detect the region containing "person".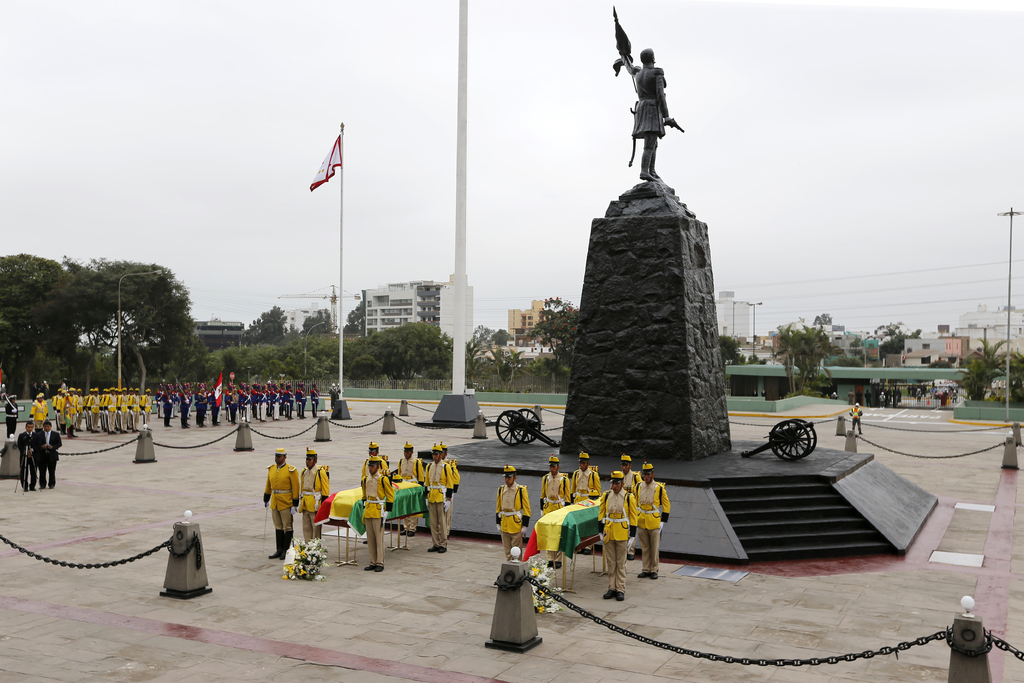
330:383:340:408.
